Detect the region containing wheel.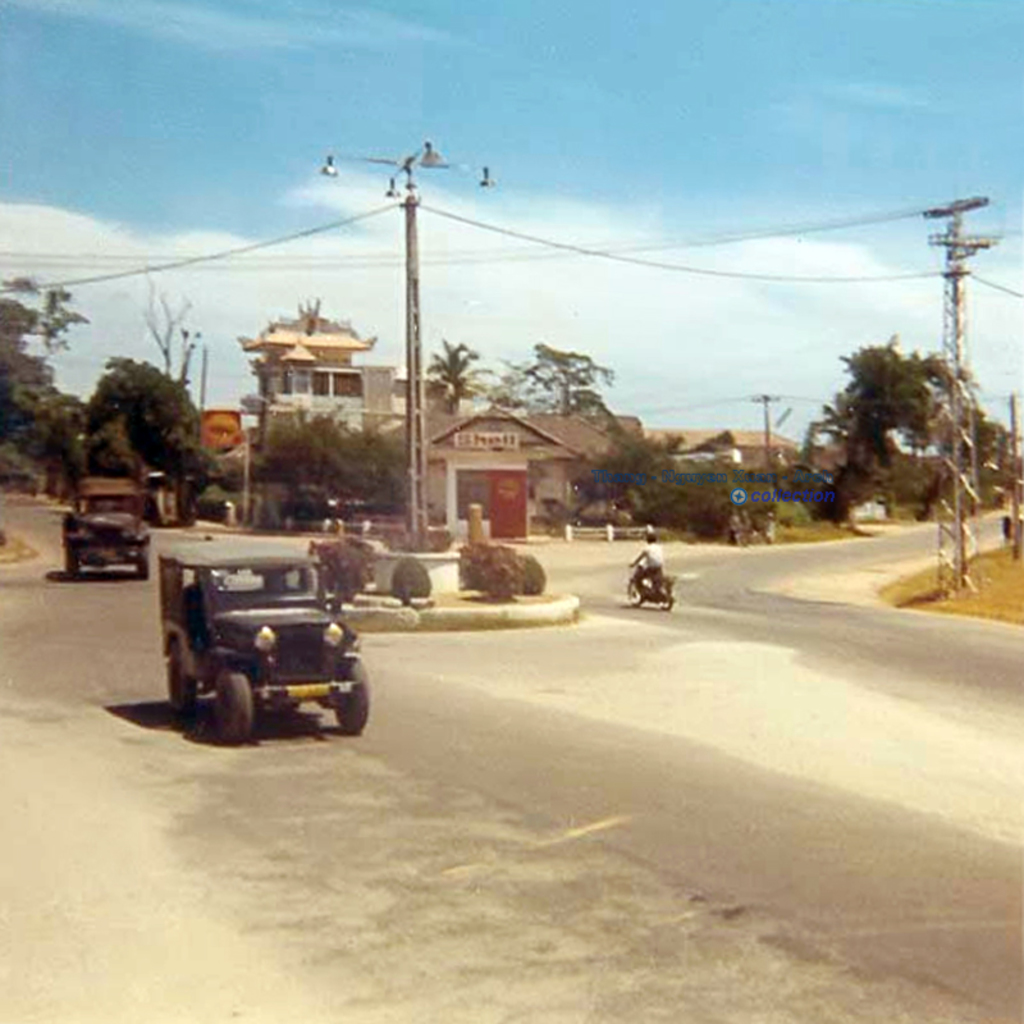
rect(211, 664, 257, 753).
